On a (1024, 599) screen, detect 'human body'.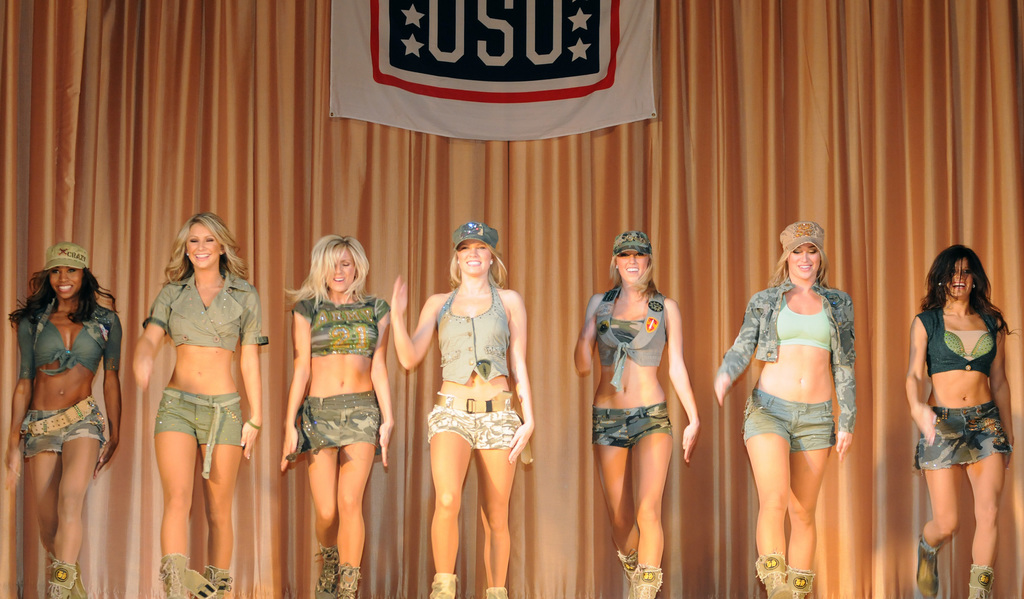
detection(909, 224, 1013, 579).
